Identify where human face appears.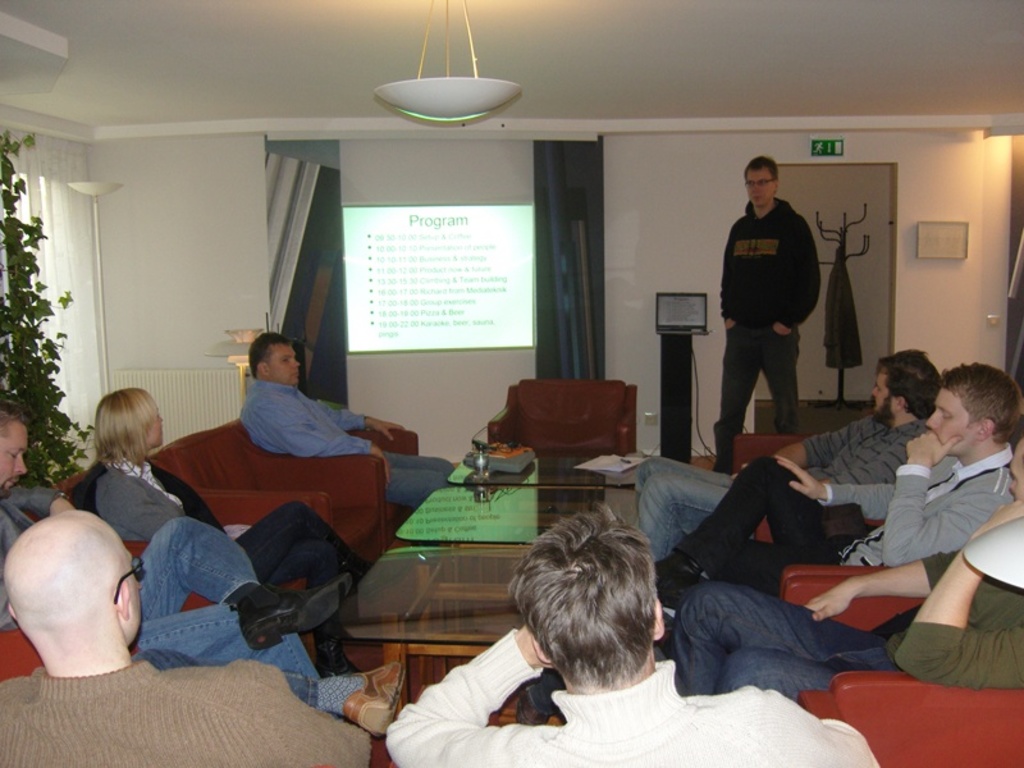
Appears at <bbox>0, 420, 27, 500</bbox>.
